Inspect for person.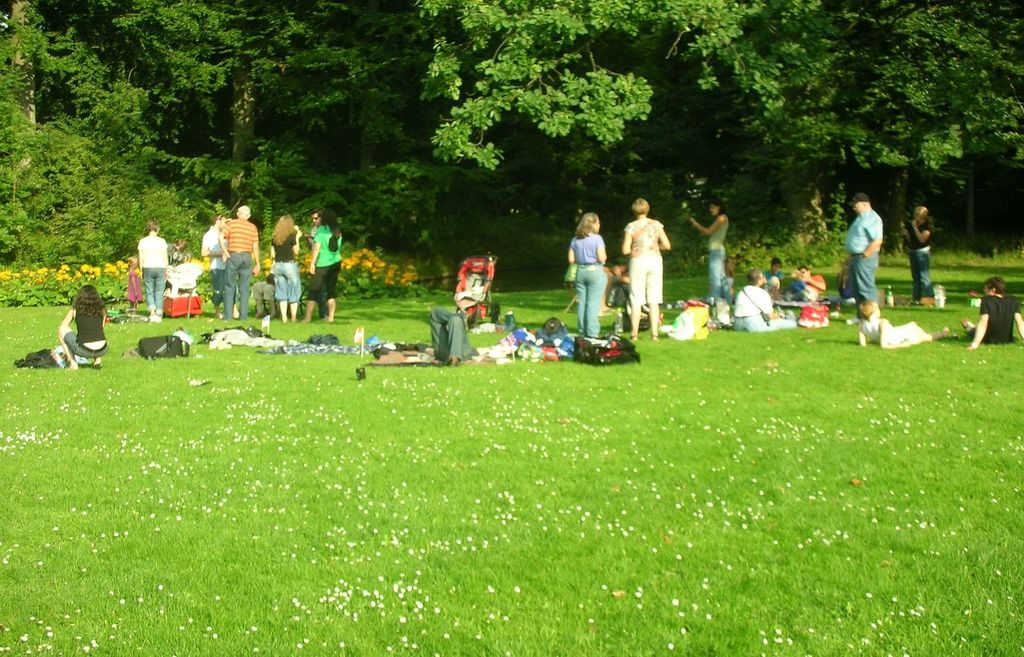
Inspection: (563,218,609,350).
